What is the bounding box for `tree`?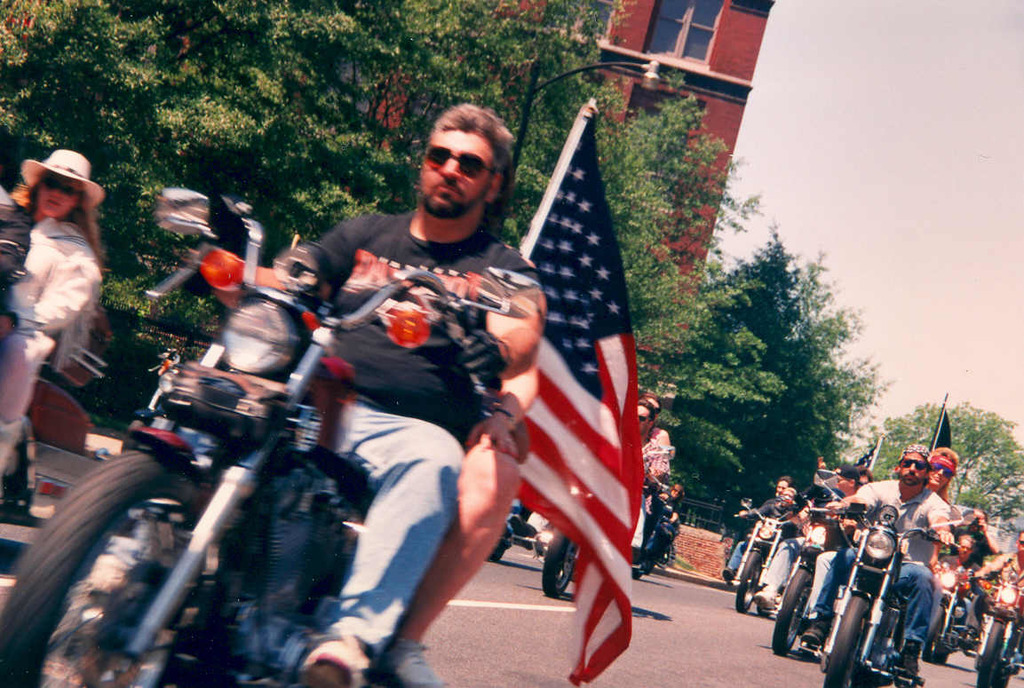
[860,397,1023,530].
